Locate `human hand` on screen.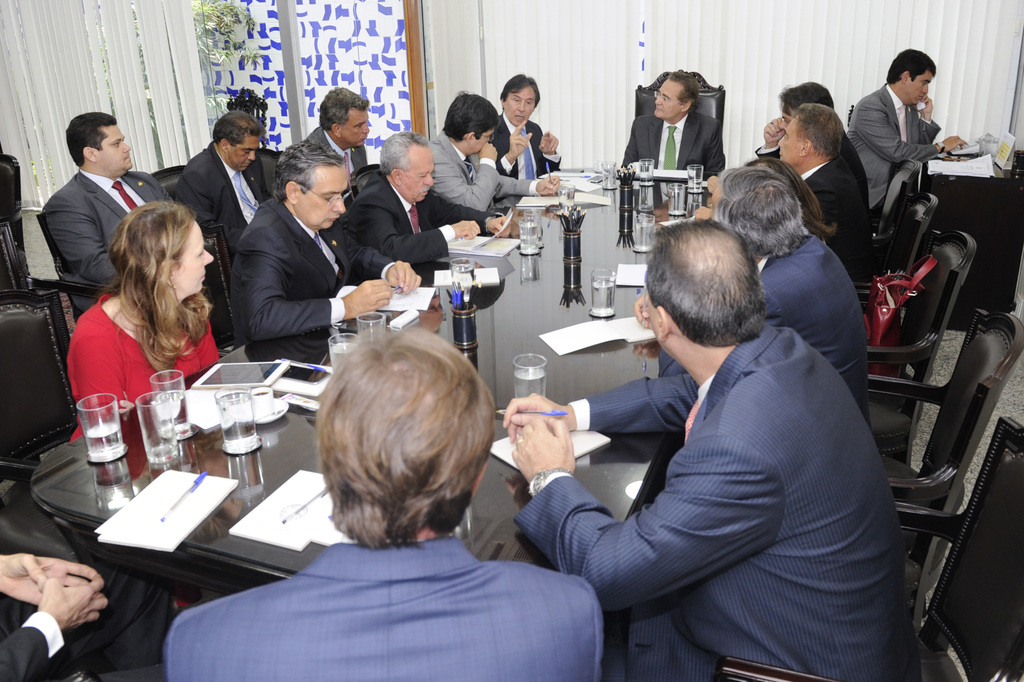
On screen at 340/278/390/323.
